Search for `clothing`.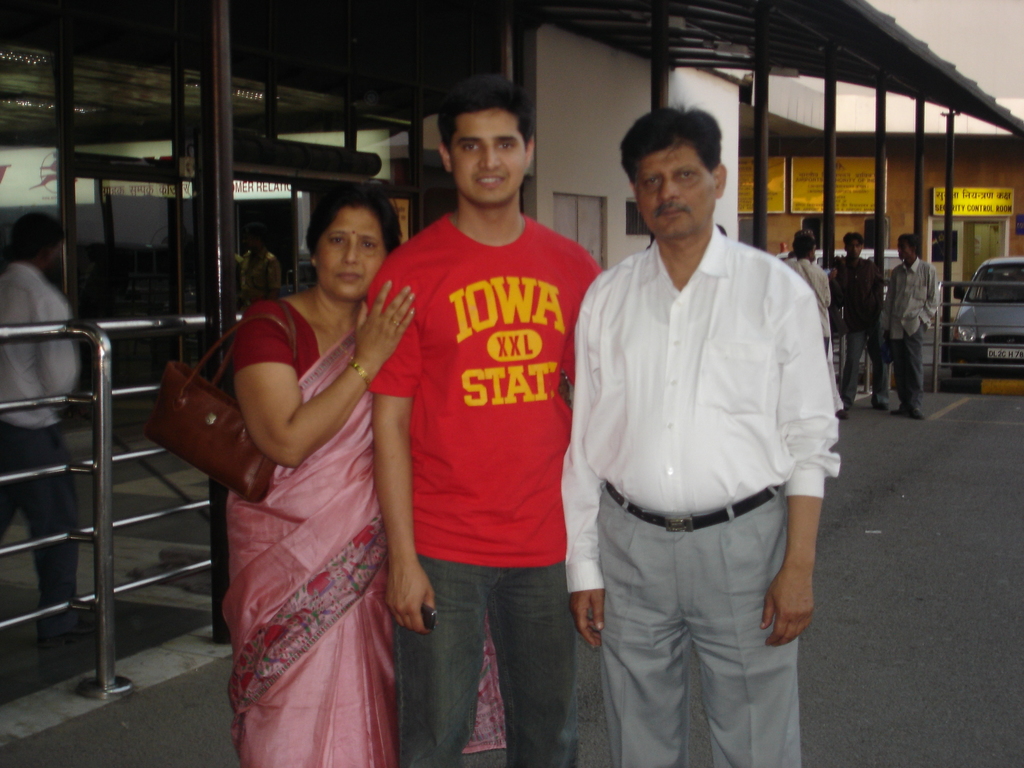
Found at x1=221, y1=300, x2=508, y2=767.
